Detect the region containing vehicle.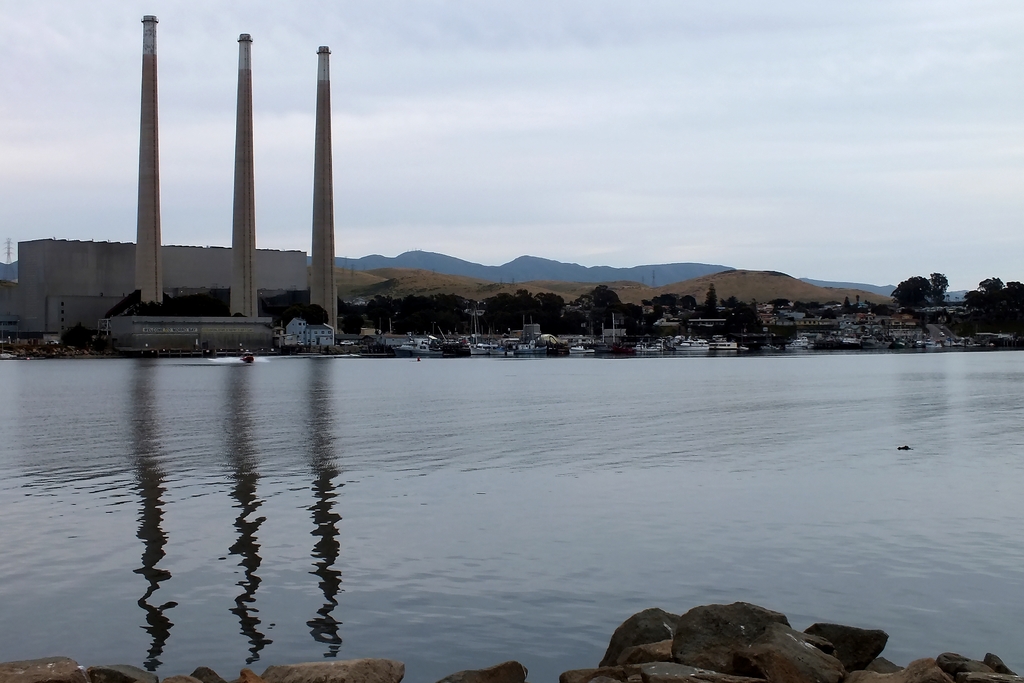
Rect(511, 341, 548, 357).
